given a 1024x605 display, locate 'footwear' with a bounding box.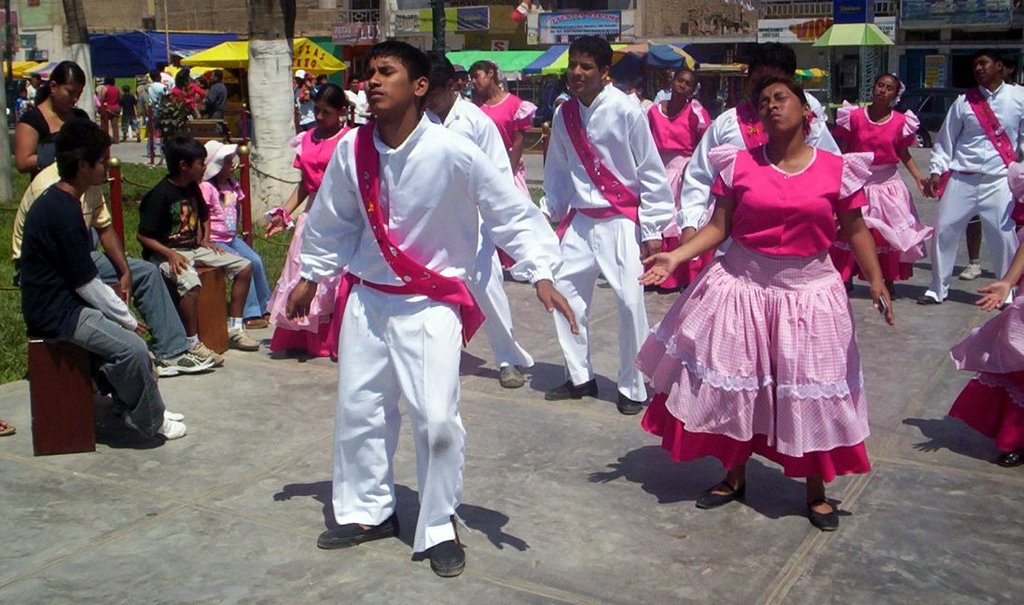
Located: box=[187, 341, 226, 366].
